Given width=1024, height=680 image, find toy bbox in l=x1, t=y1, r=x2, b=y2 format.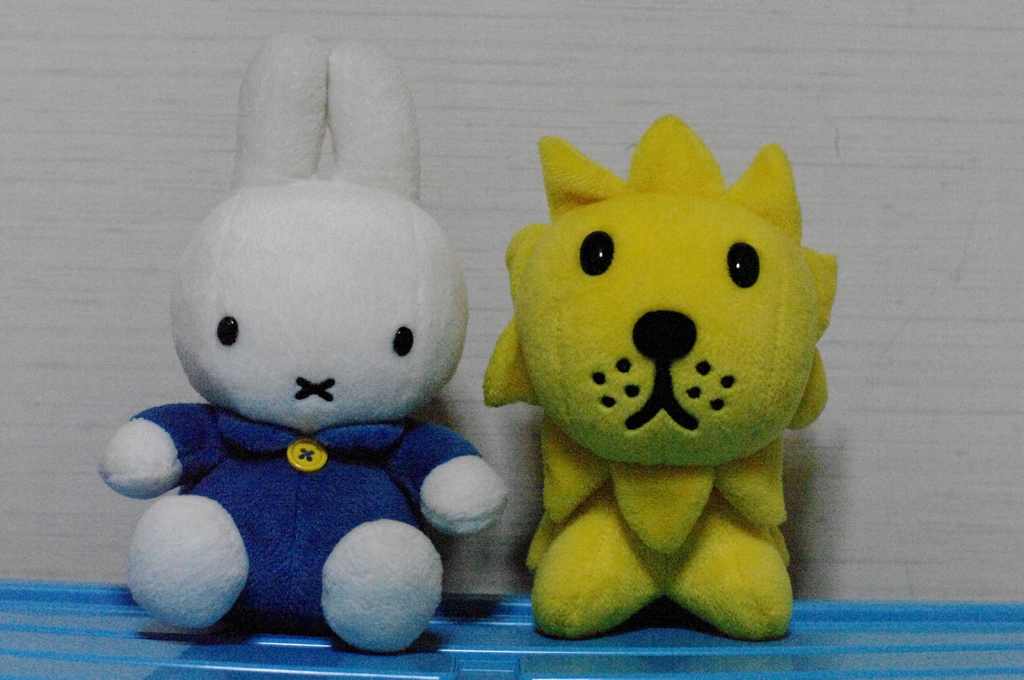
l=488, t=120, r=835, b=635.
